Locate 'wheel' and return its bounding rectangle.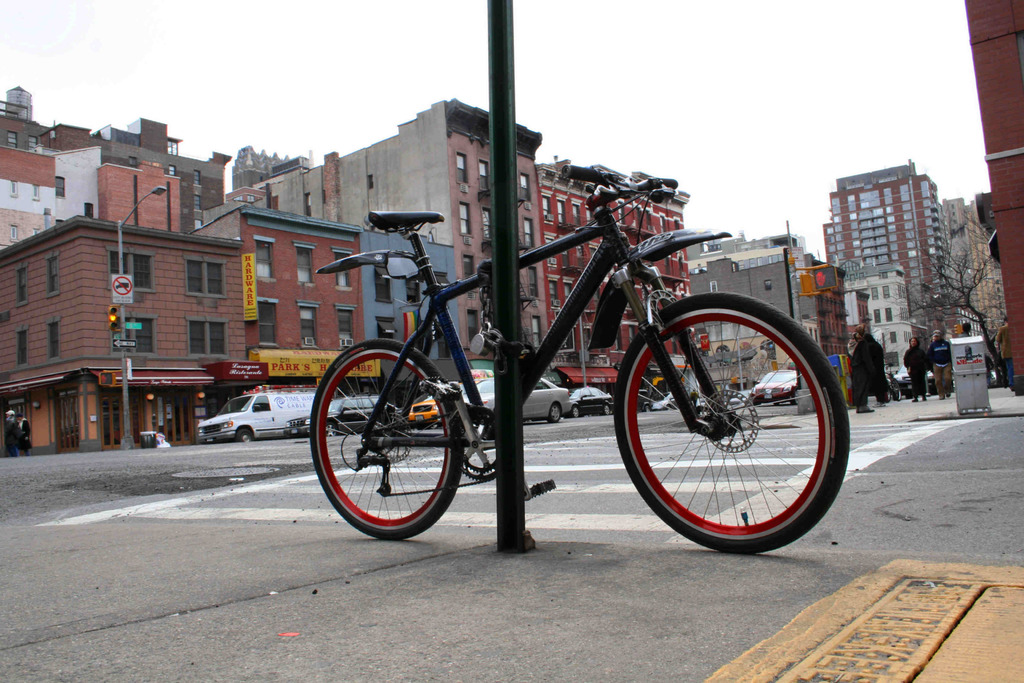
[621,299,836,541].
